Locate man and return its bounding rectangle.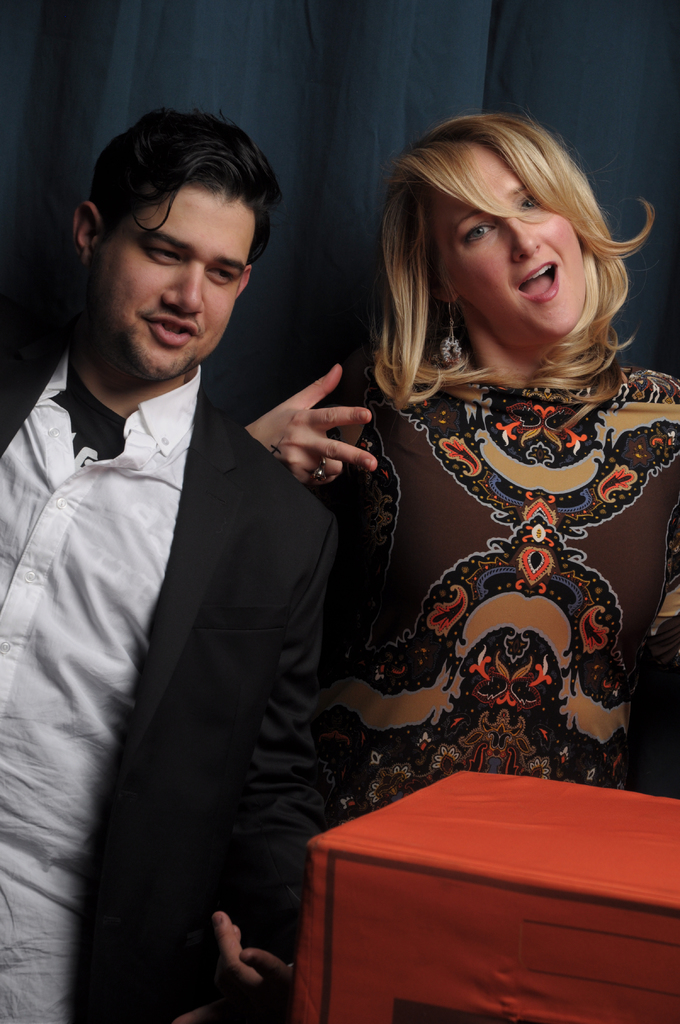
pyautogui.locateOnScreen(26, 82, 421, 992).
